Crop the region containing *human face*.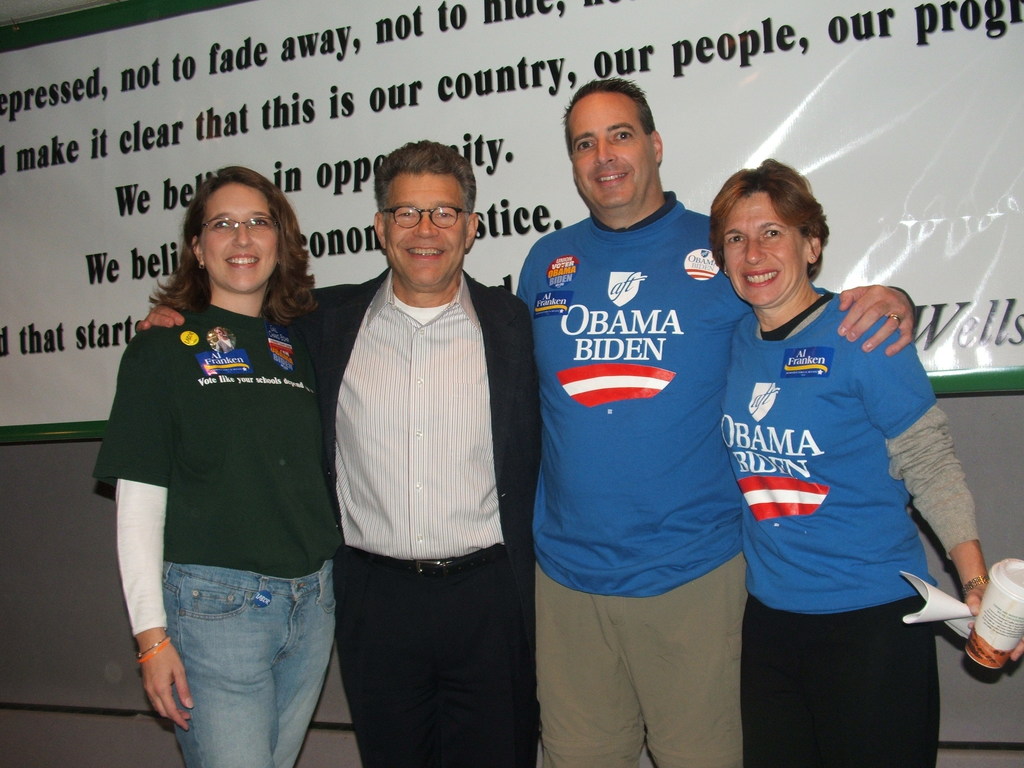
Crop region: region(200, 188, 280, 287).
